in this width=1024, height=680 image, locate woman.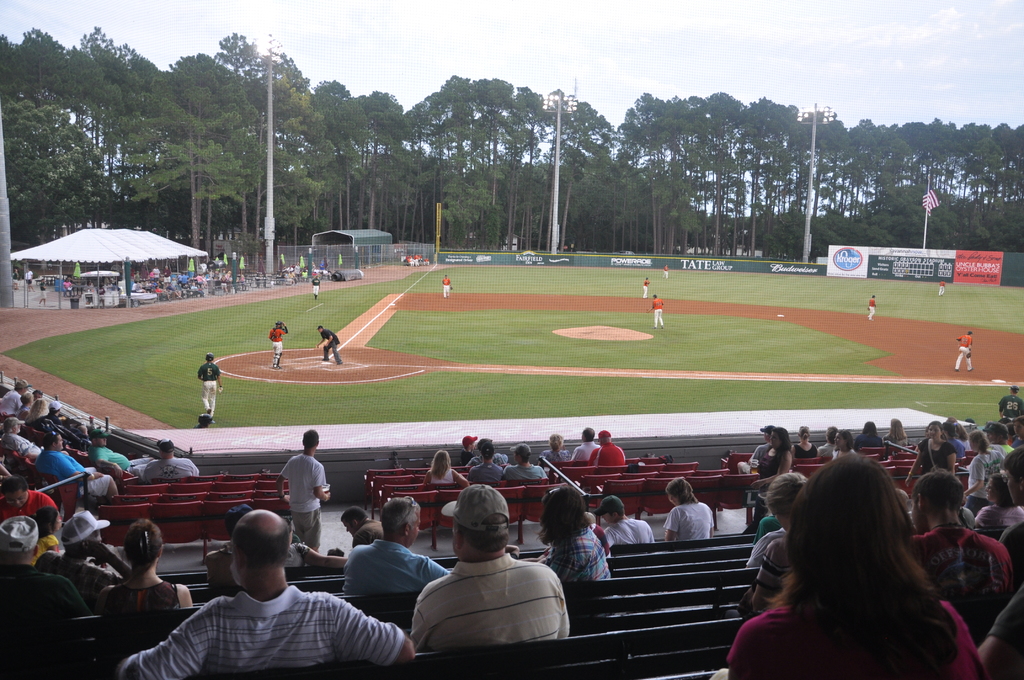
Bounding box: BBox(972, 469, 1023, 530).
